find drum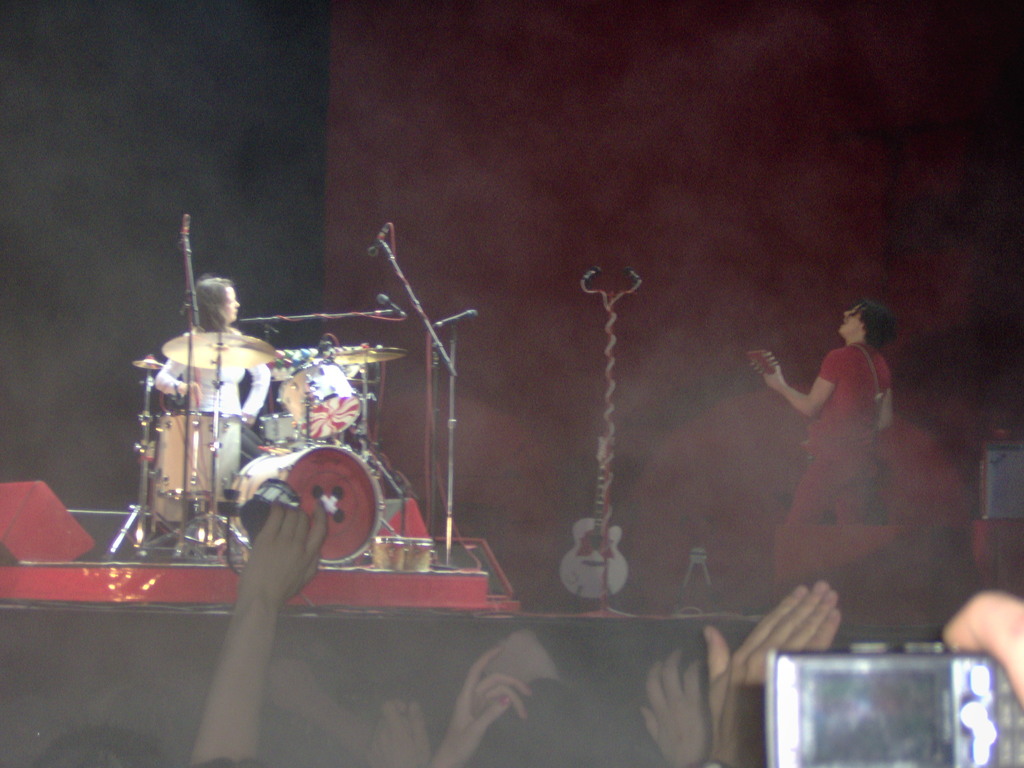
pyautogui.locateOnScreen(276, 358, 360, 439)
